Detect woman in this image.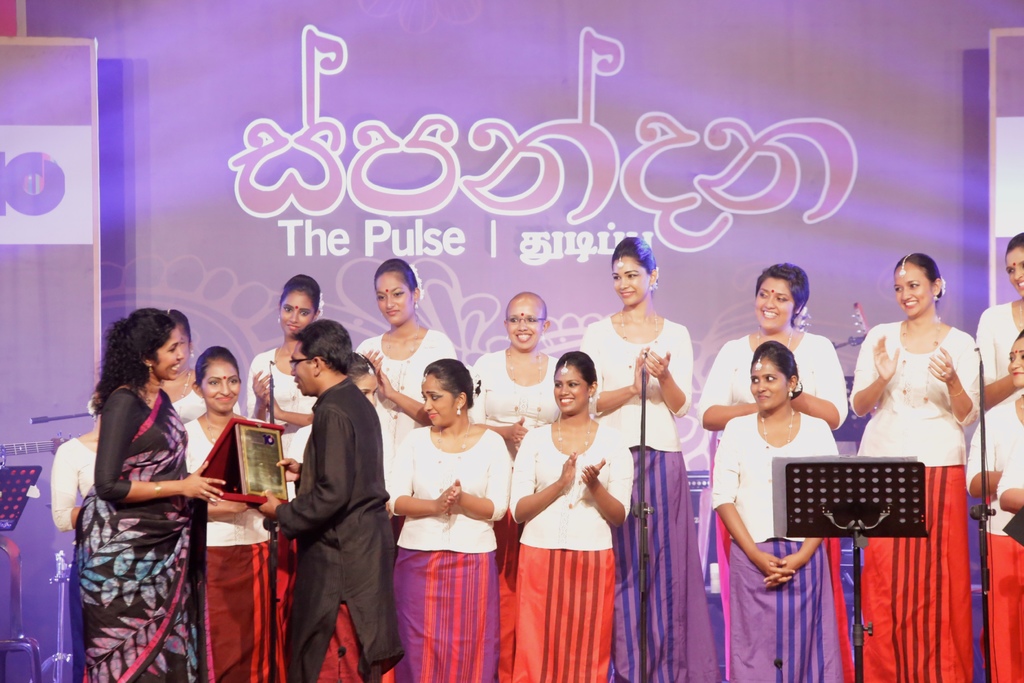
Detection: left=509, top=352, right=636, bottom=682.
